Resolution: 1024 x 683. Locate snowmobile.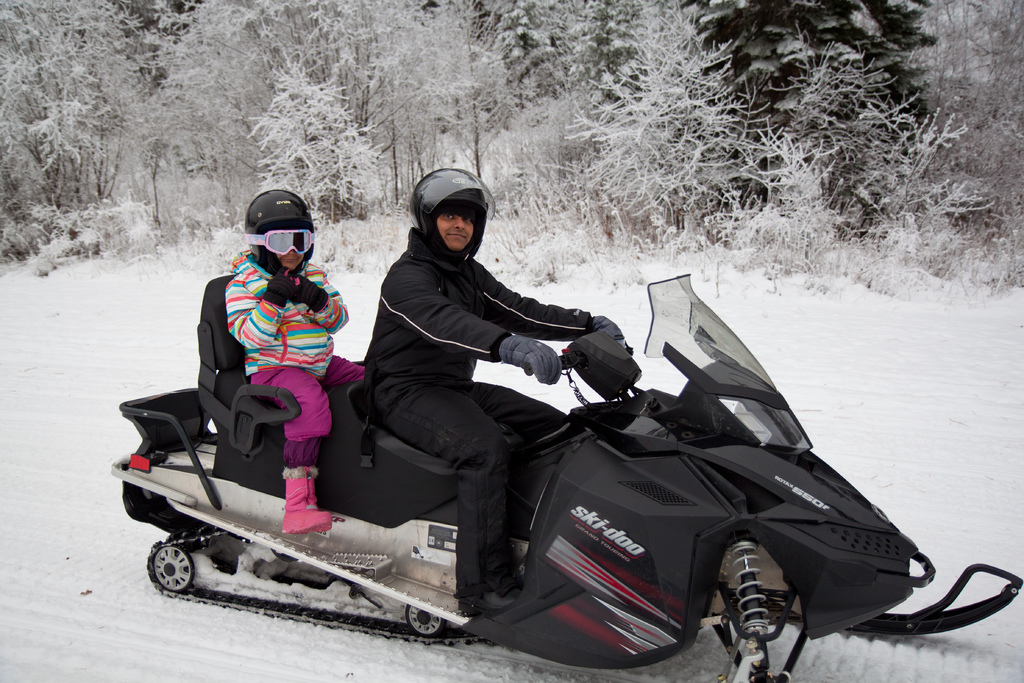
crop(109, 274, 1023, 682).
